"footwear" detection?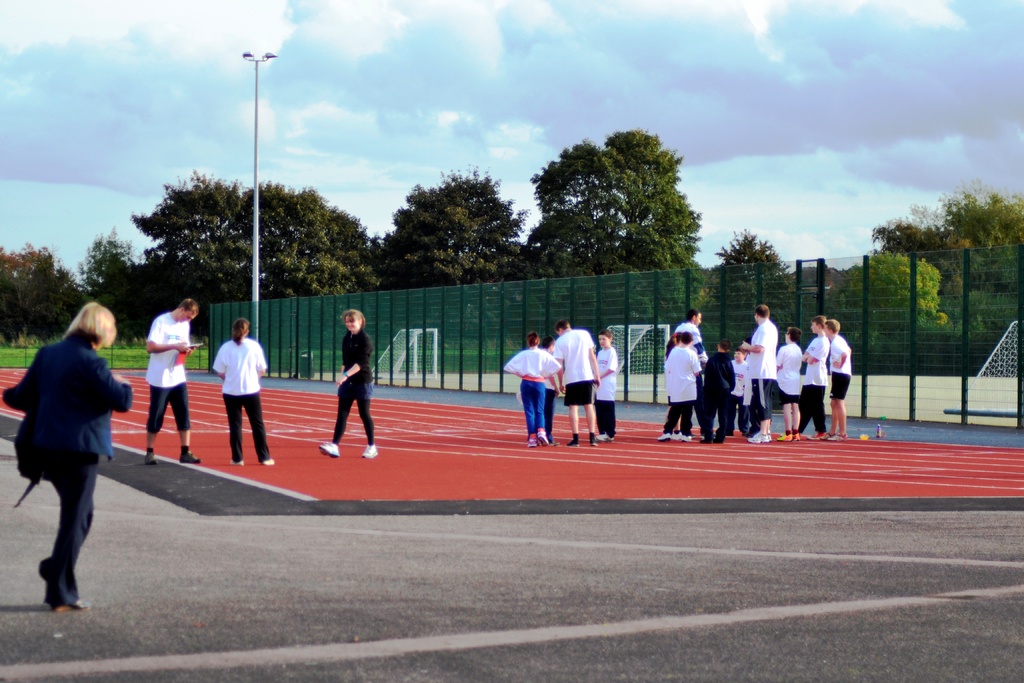
l=228, t=457, r=246, b=470
